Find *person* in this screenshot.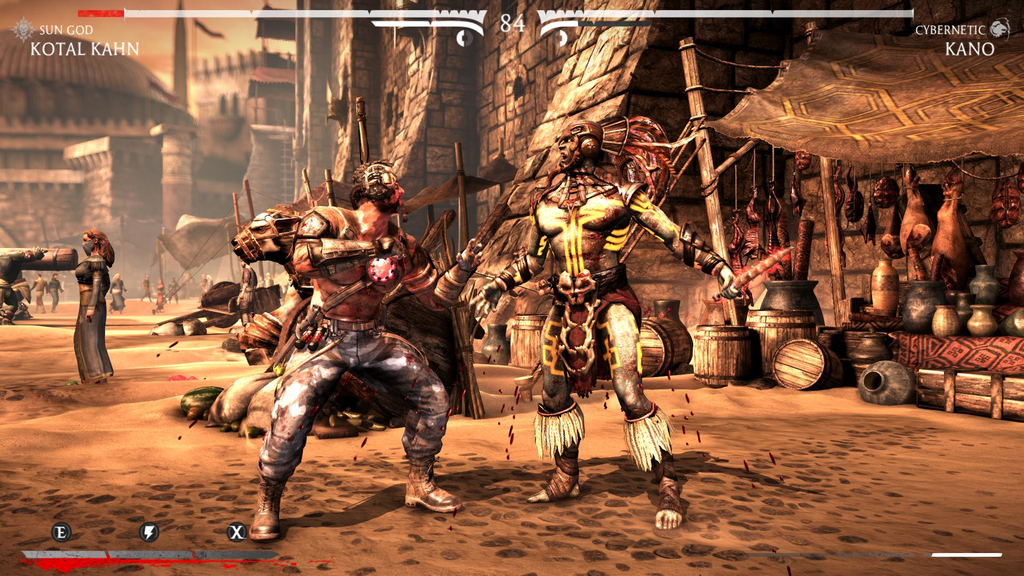
The bounding box for *person* is <region>458, 107, 750, 531</region>.
